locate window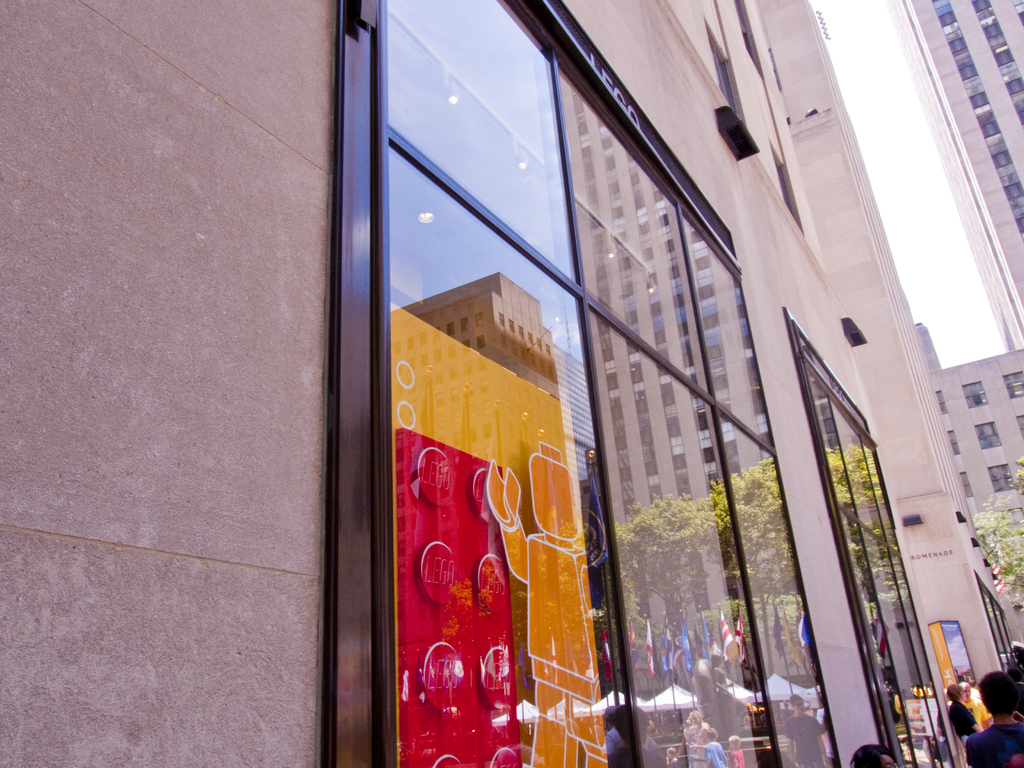
rect(938, 0, 1023, 239)
